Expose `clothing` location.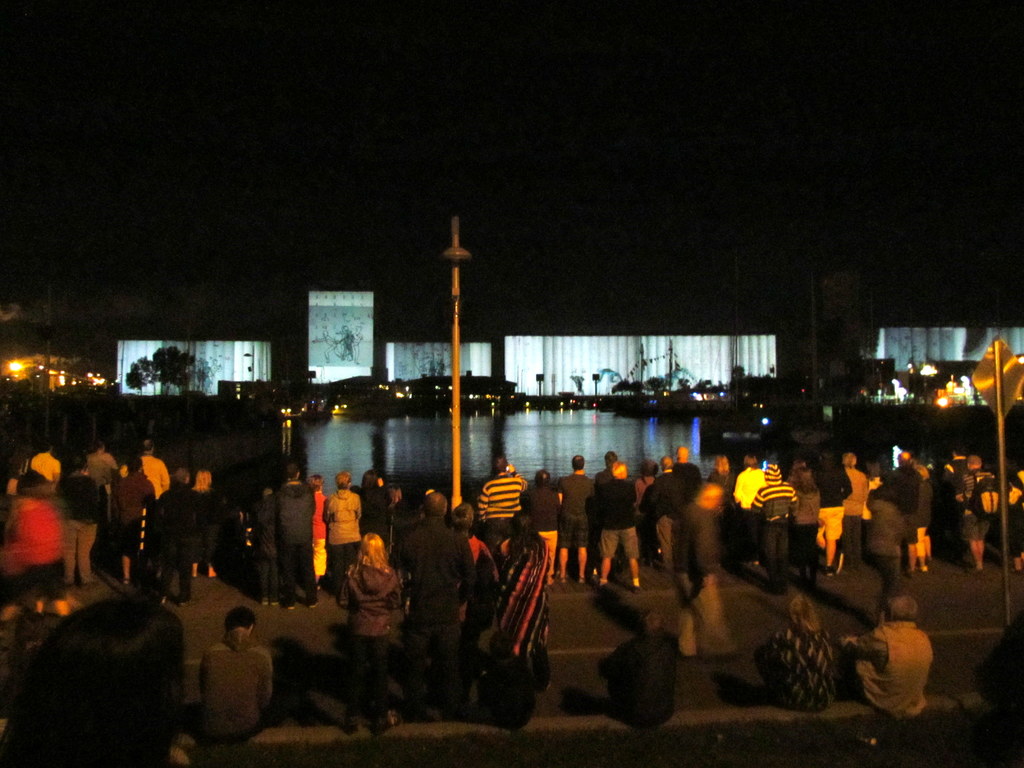
Exposed at (177,640,267,746).
